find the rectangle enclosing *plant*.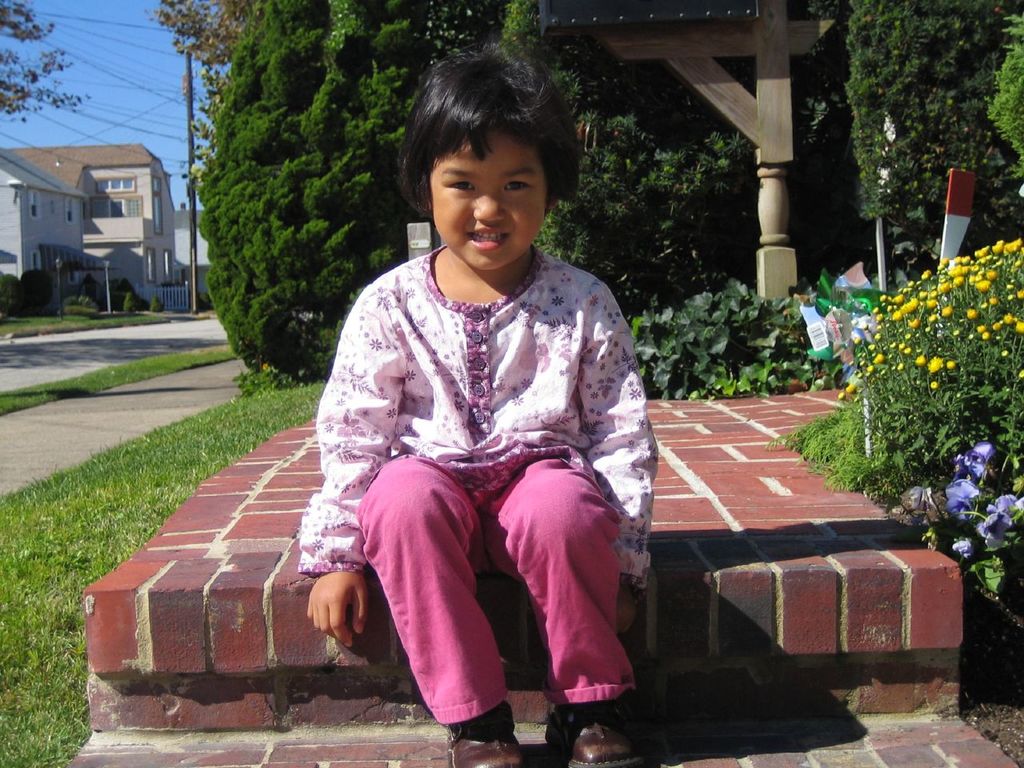
(x1=198, y1=290, x2=202, y2=307).
